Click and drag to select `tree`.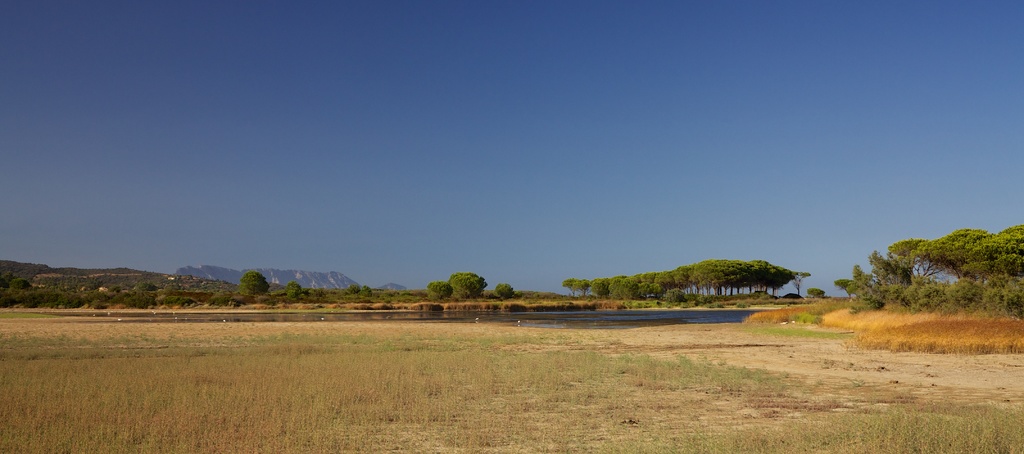
Selection: (x1=451, y1=270, x2=490, y2=295).
